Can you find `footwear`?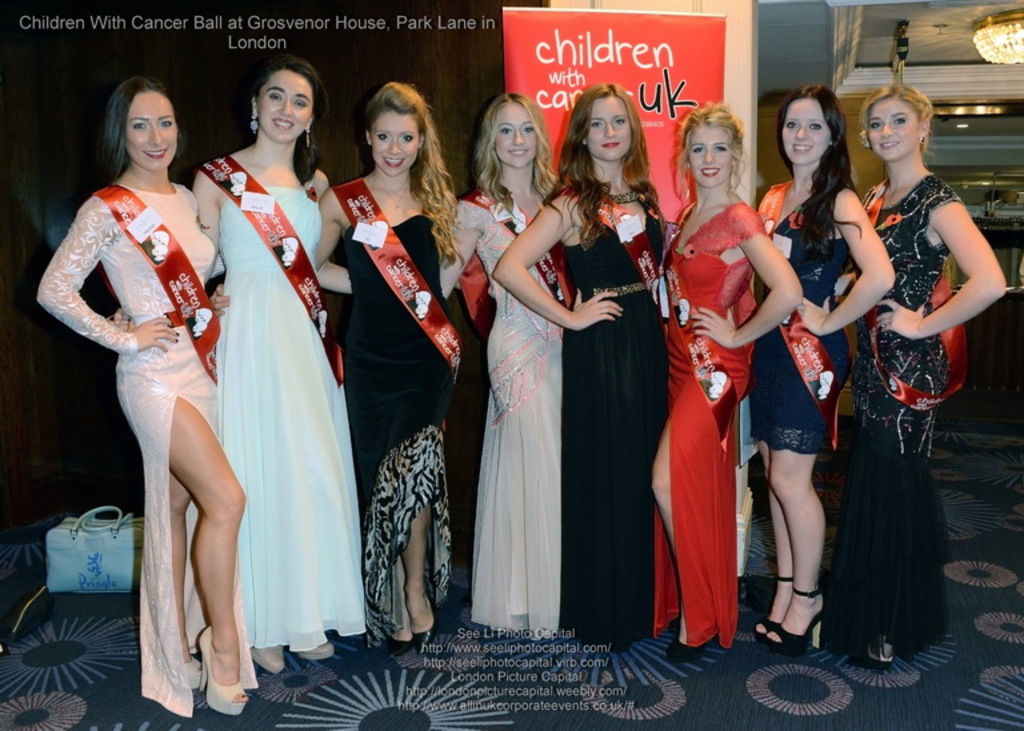
Yes, bounding box: [x1=416, y1=599, x2=436, y2=630].
